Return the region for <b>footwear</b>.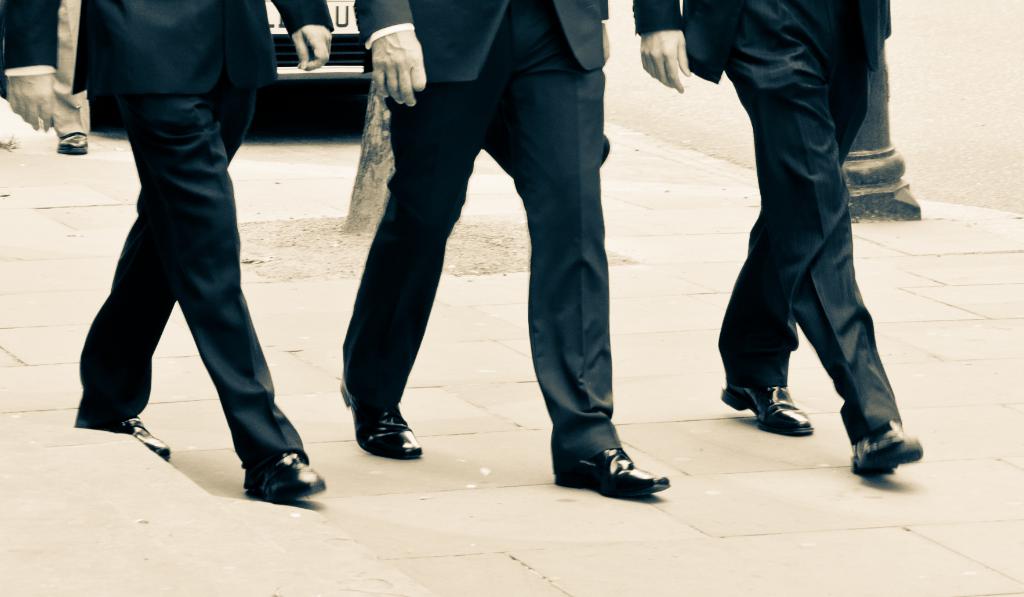
box=[717, 385, 811, 434].
